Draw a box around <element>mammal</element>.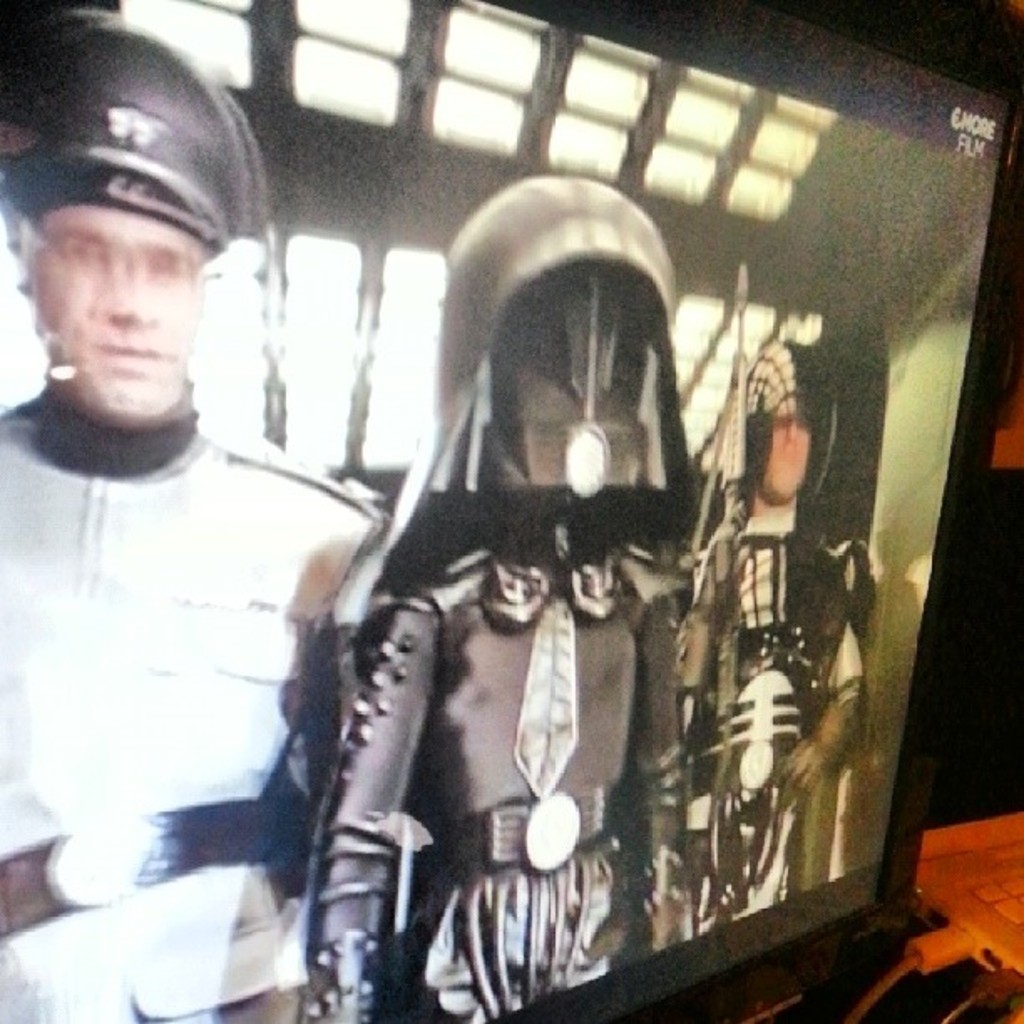
[0,7,390,1022].
